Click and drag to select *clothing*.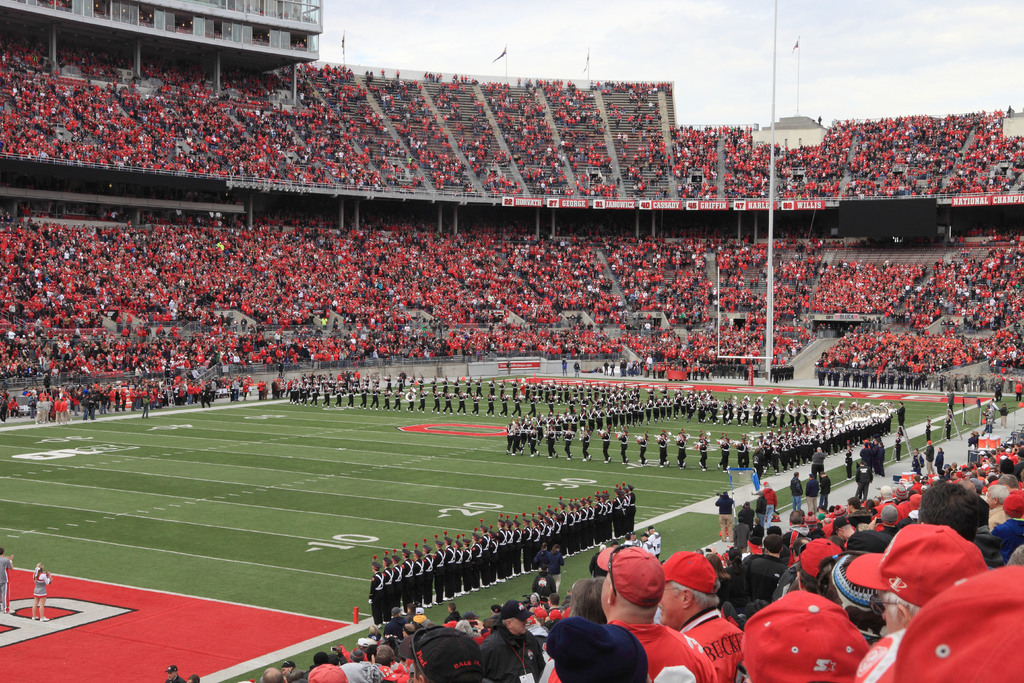
Selection: pyautogui.locateOnScreen(458, 397, 468, 411).
